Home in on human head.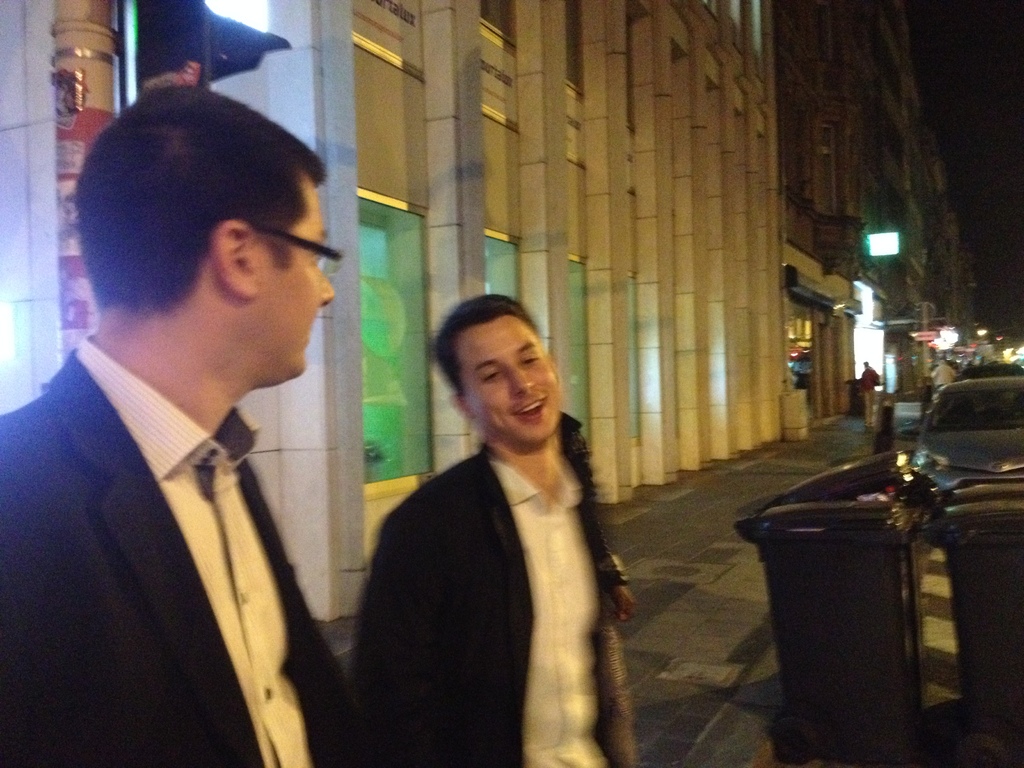
Homed in at 72:84:345:388.
